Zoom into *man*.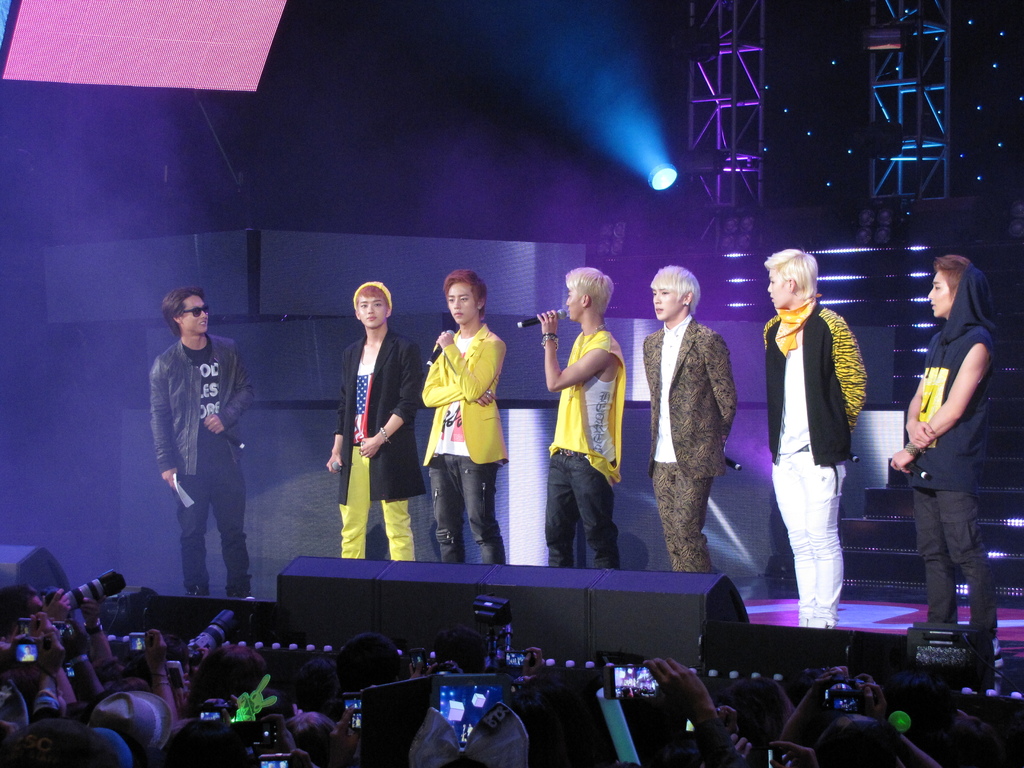
Zoom target: bbox(196, 637, 266, 717).
